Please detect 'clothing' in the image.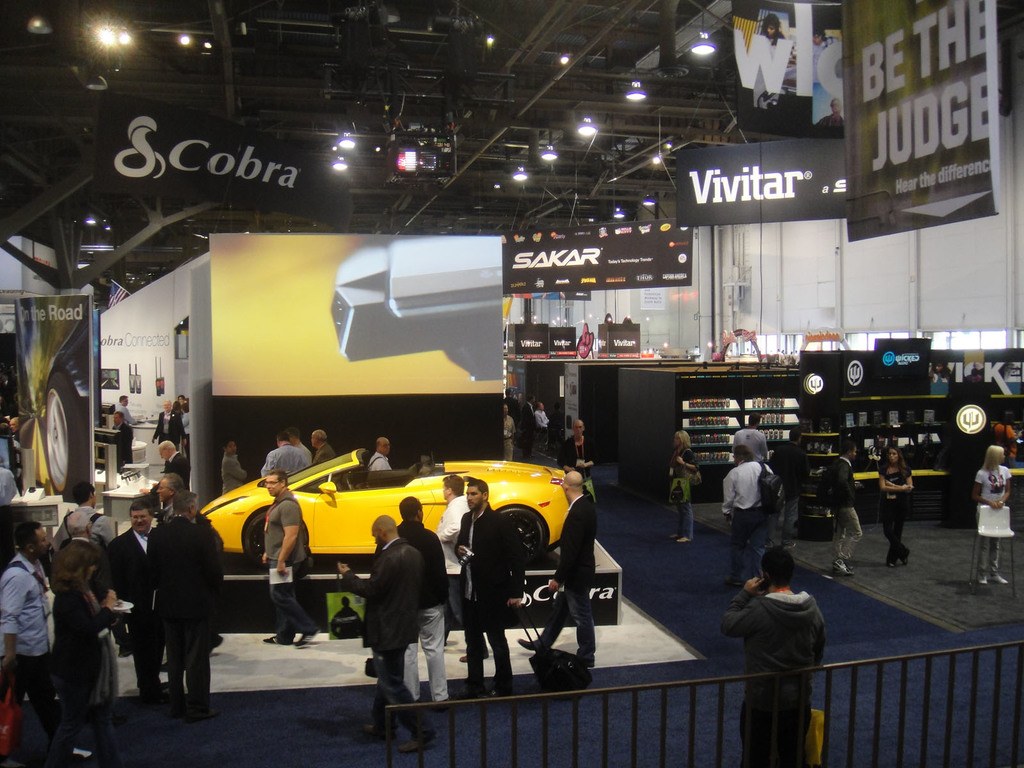
pyautogui.locateOnScreen(312, 446, 330, 466).
